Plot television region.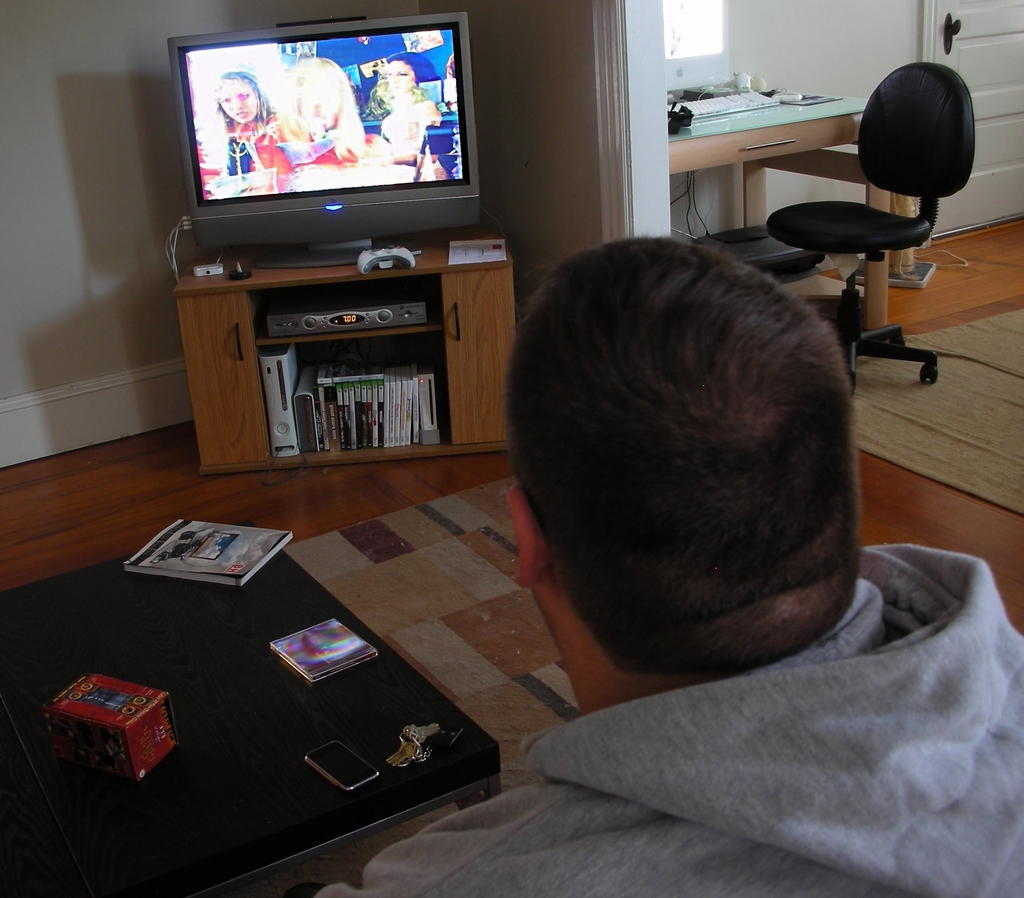
Plotted at x1=164 y1=13 x2=483 y2=257.
